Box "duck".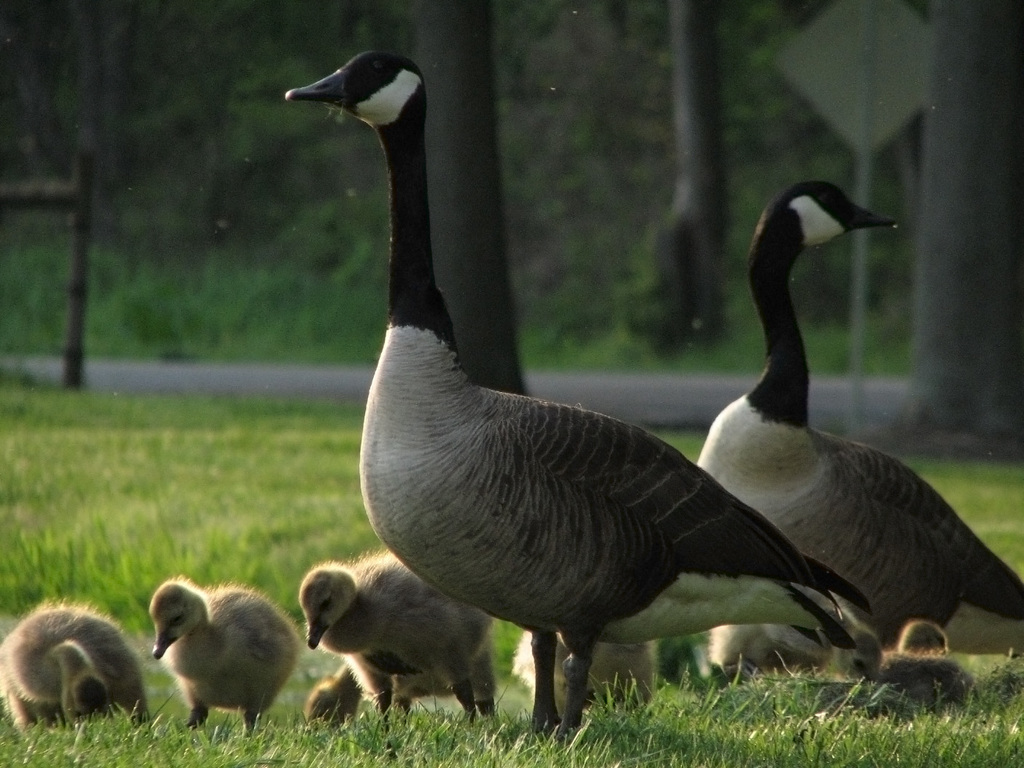
{"x1": 302, "y1": 548, "x2": 498, "y2": 738}.
